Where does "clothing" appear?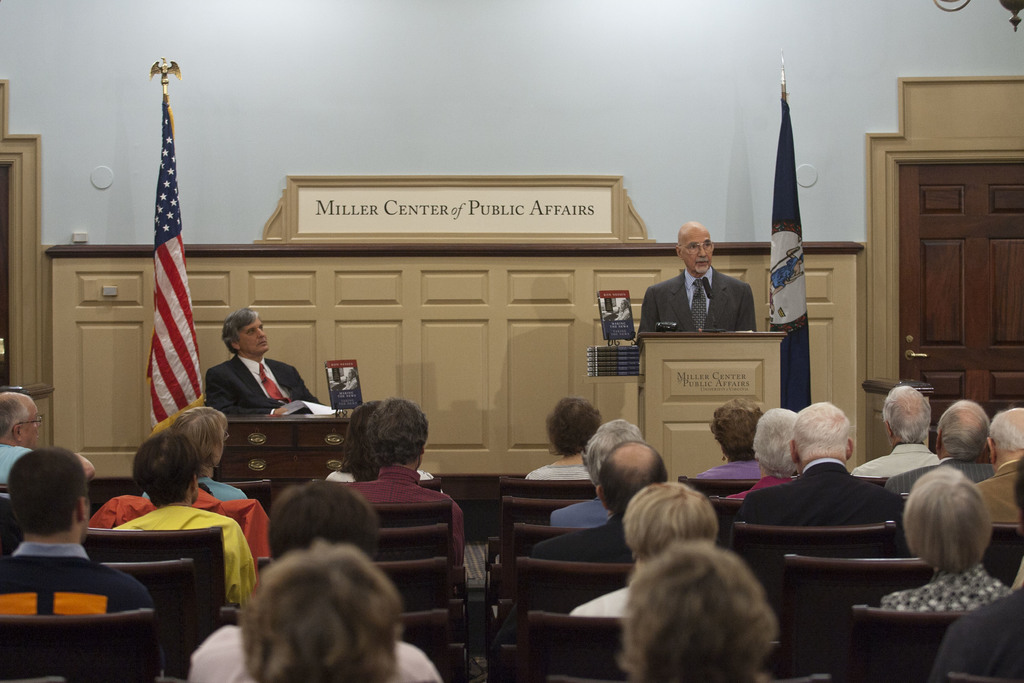
Appears at {"x1": 237, "y1": 340, "x2": 300, "y2": 407}.
